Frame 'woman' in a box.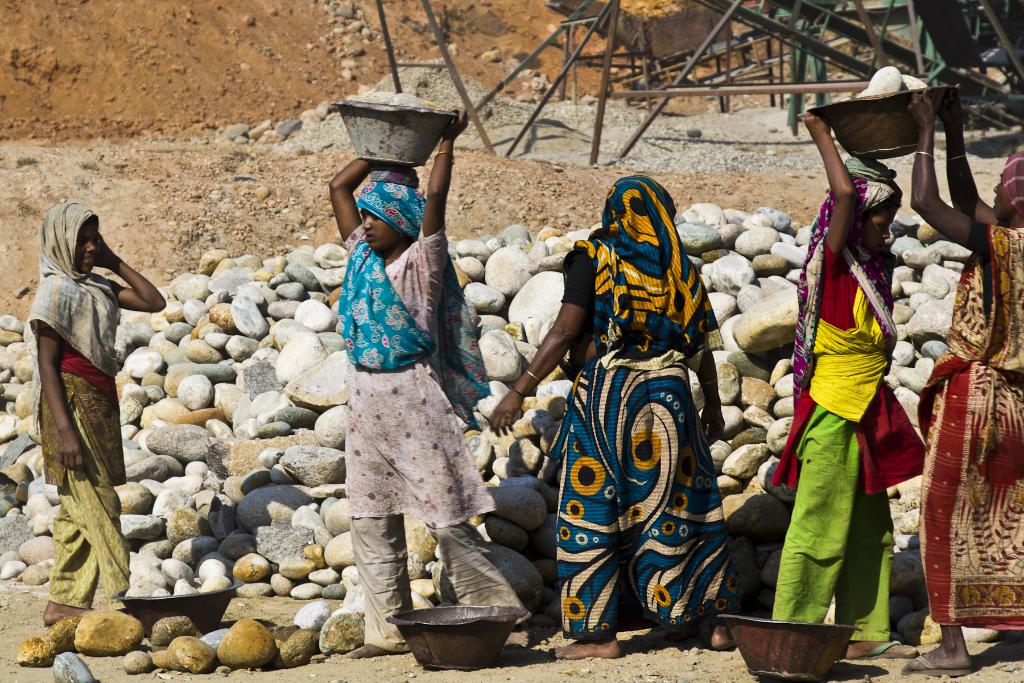
l=484, t=176, r=744, b=657.
